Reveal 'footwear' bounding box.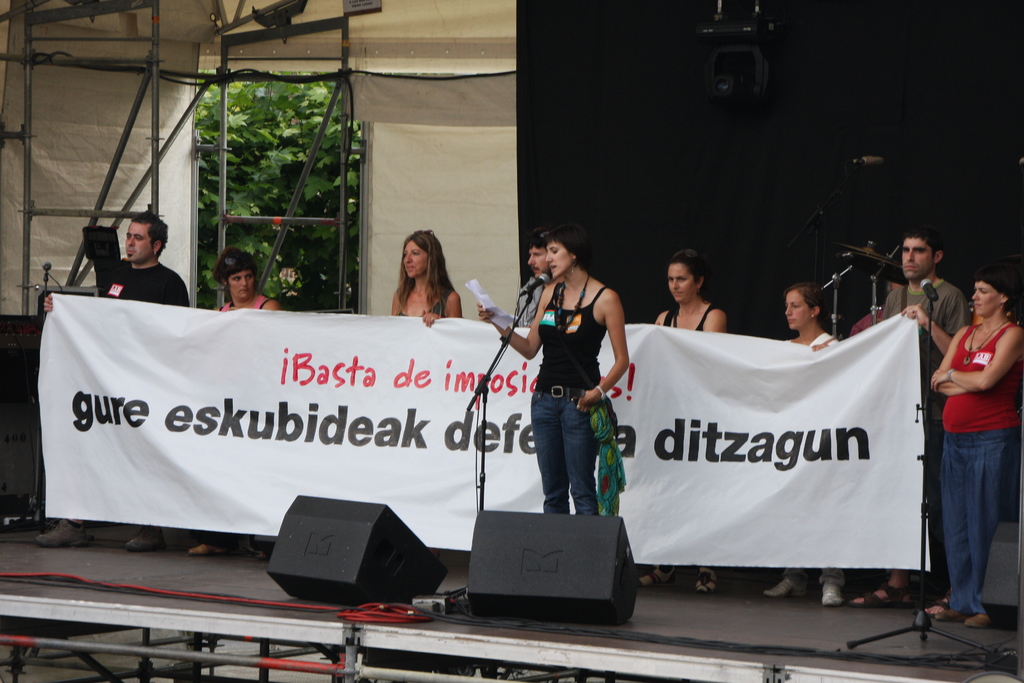
Revealed: 759:578:806:600.
